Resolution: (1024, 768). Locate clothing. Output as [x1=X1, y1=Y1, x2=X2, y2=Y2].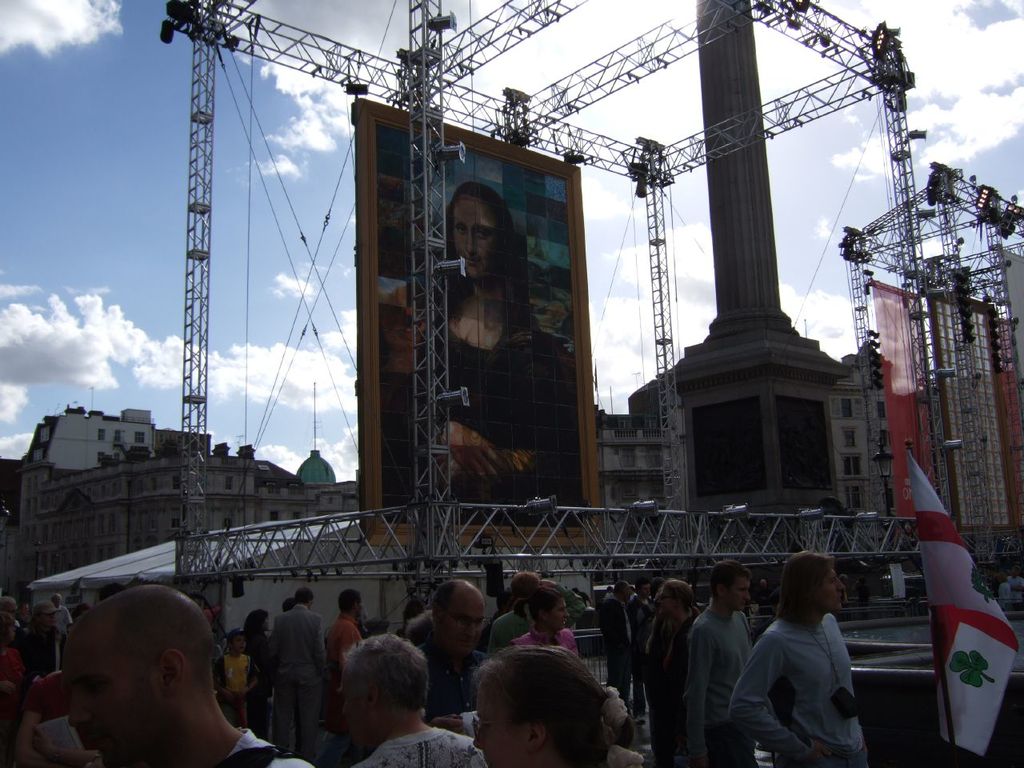
[x1=651, y1=615, x2=692, y2=767].
